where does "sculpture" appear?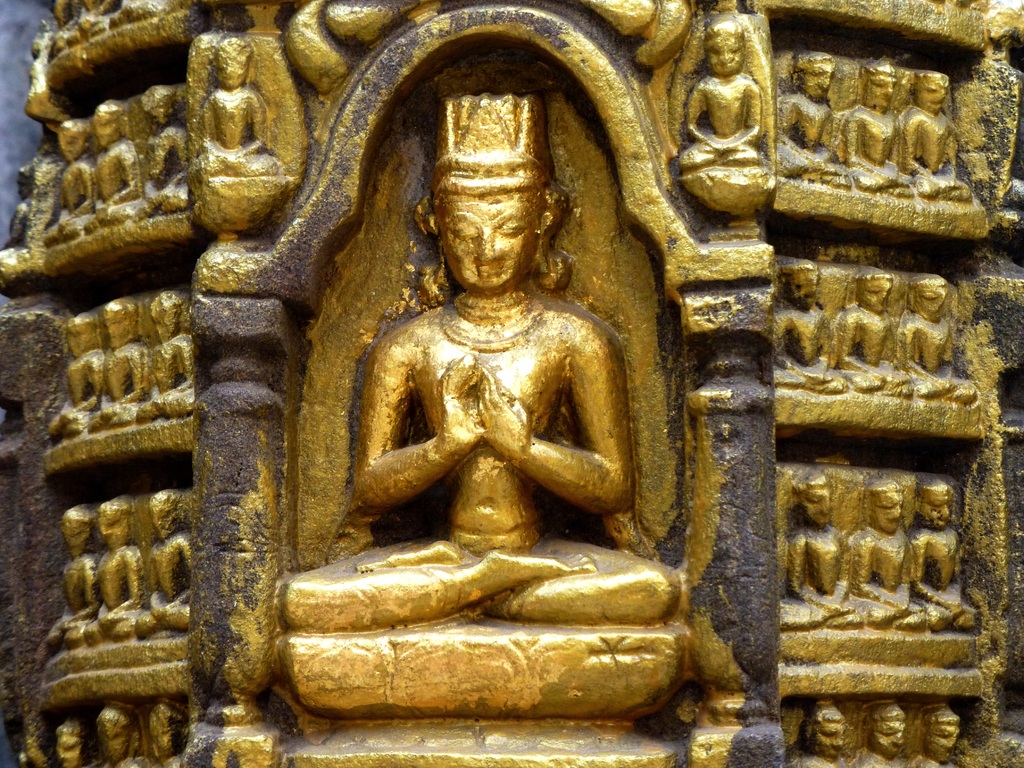
Appears at (left=831, top=269, right=916, bottom=396).
